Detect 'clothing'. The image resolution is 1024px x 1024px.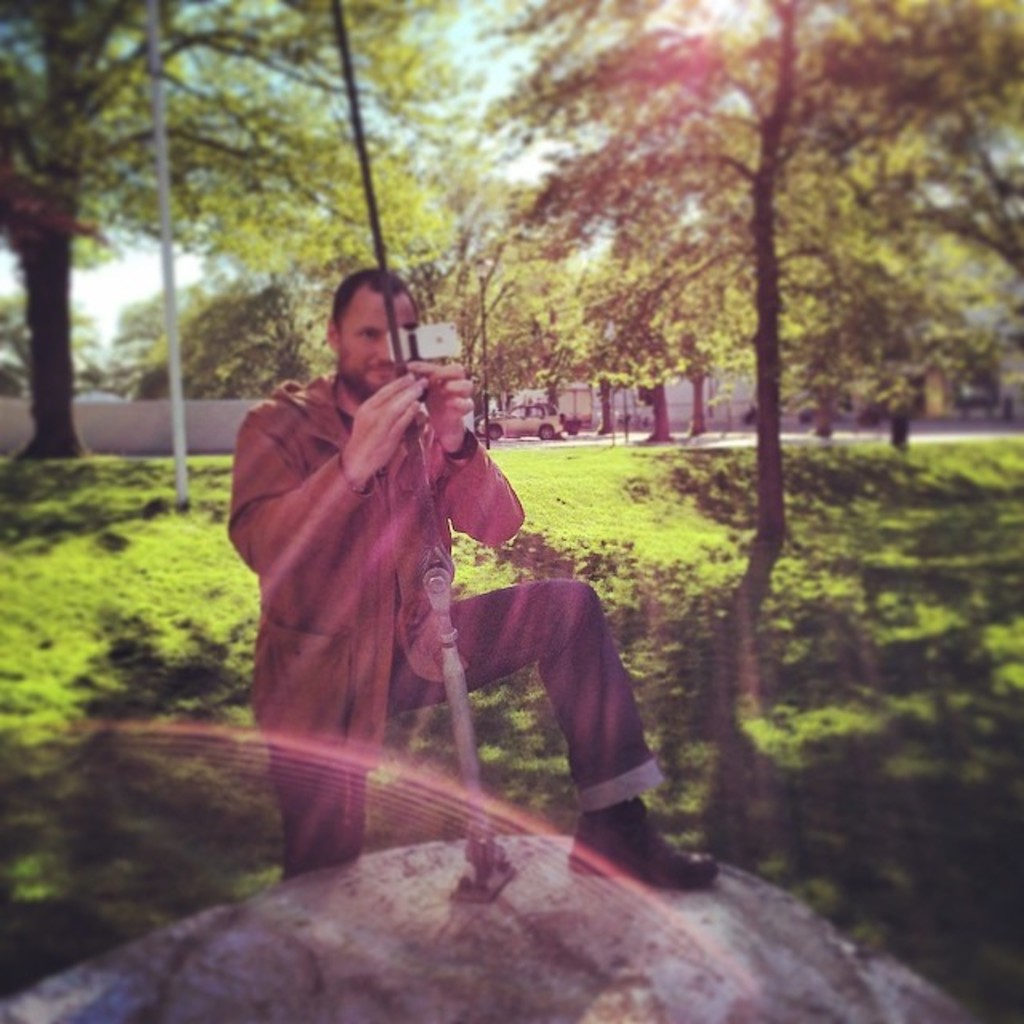
(229,307,562,787).
